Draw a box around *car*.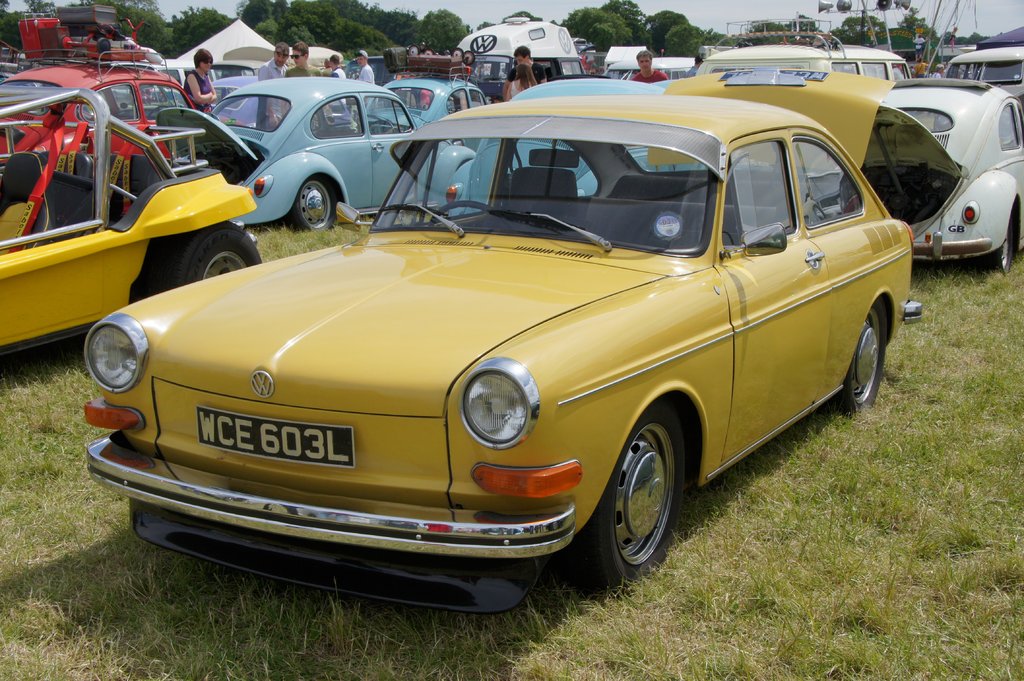
box=[380, 48, 491, 133].
